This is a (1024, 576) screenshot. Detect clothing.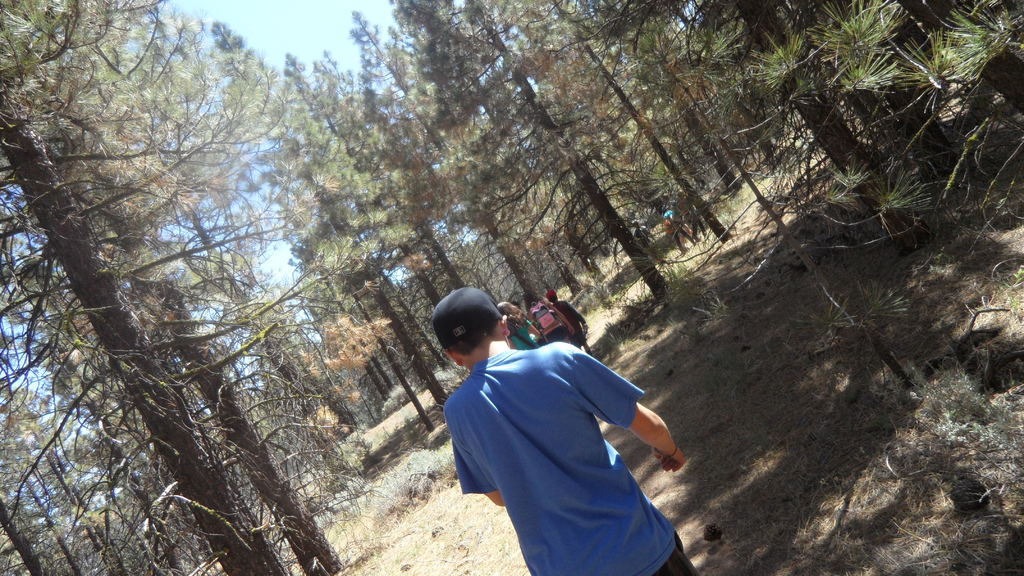
{"left": 678, "top": 197, "right": 707, "bottom": 234}.
